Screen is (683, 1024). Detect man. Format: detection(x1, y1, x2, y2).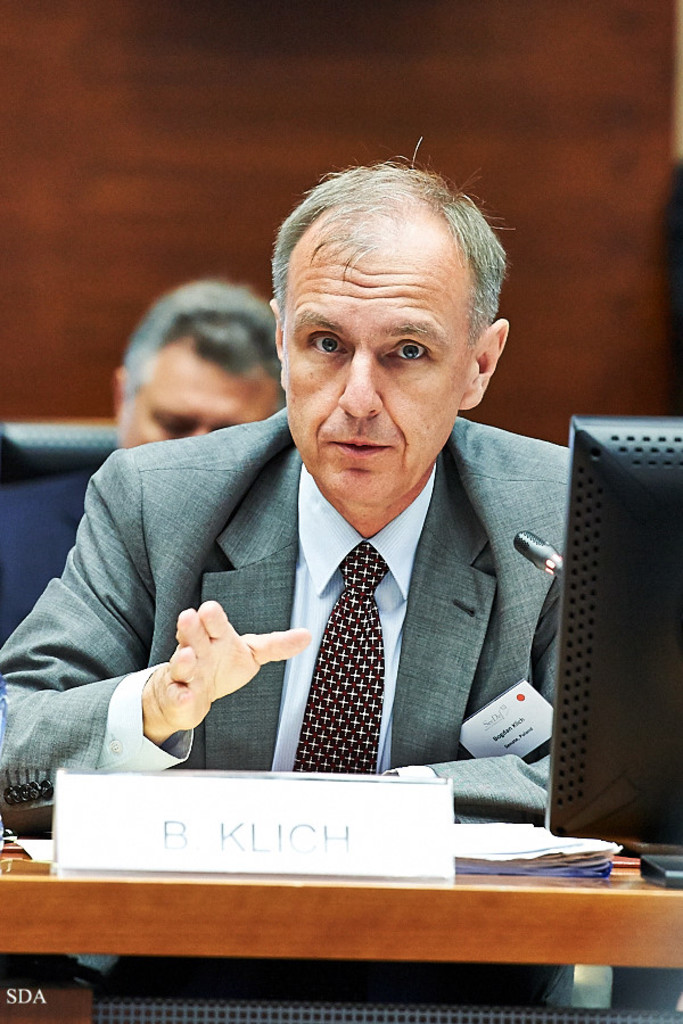
detection(0, 278, 287, 646).
